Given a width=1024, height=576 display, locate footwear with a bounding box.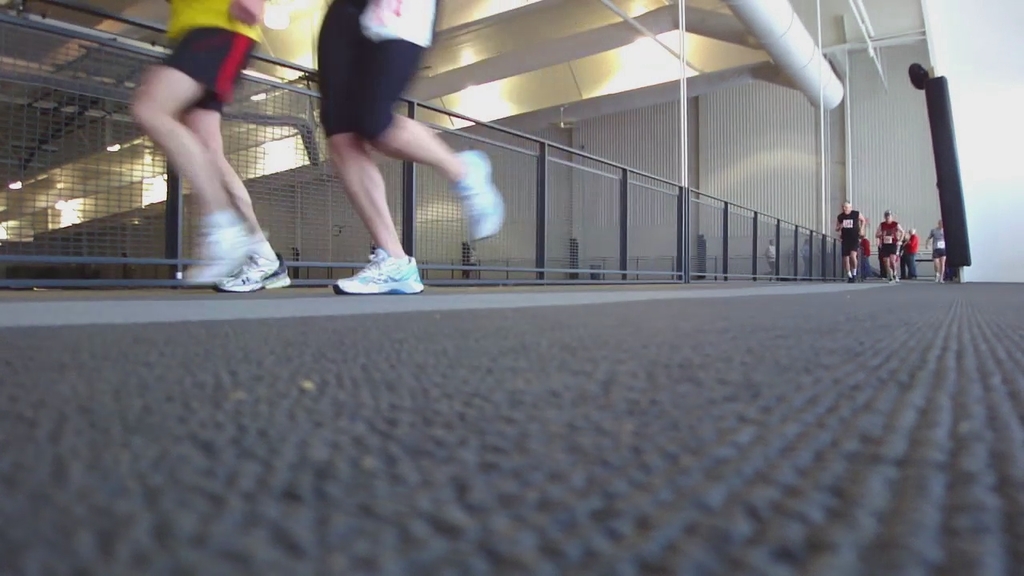
Located: bbox(211, 249, 292, 296).
